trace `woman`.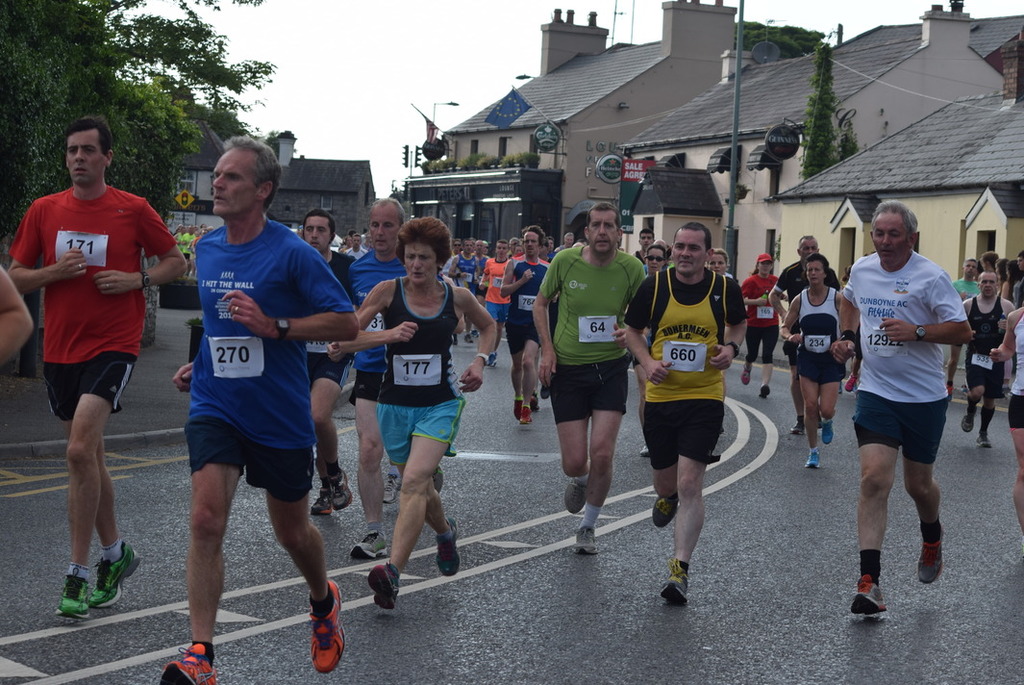
Traced to rect(336, 202, 486, 607).
